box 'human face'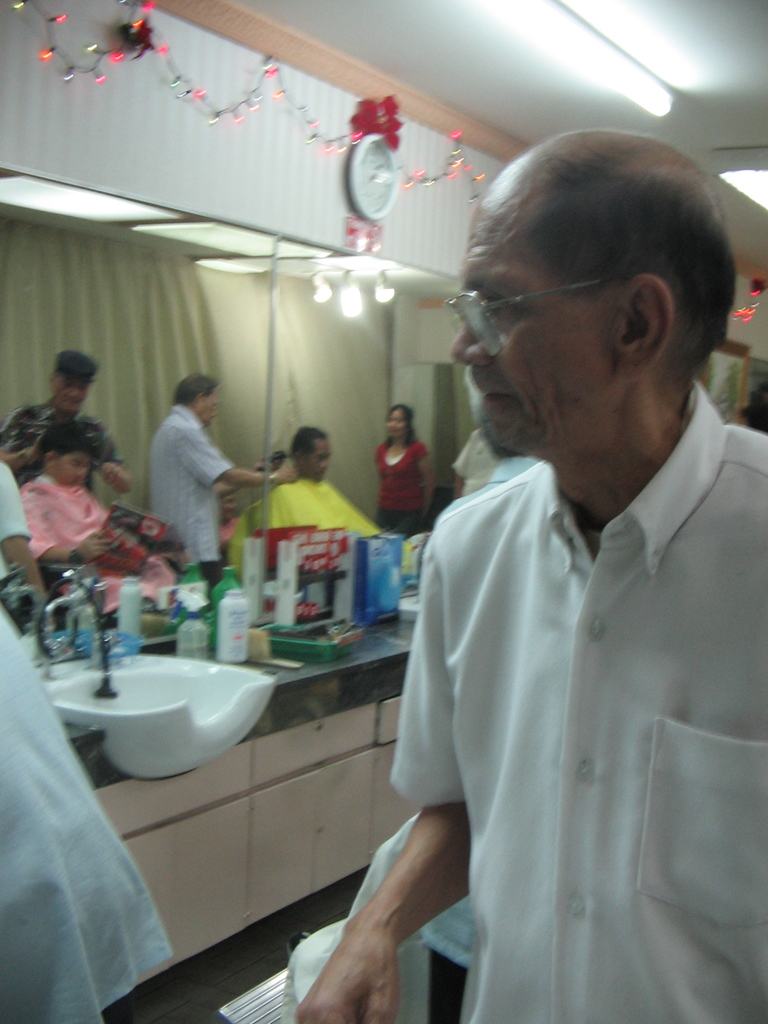
(51, 455, 91, 490)
